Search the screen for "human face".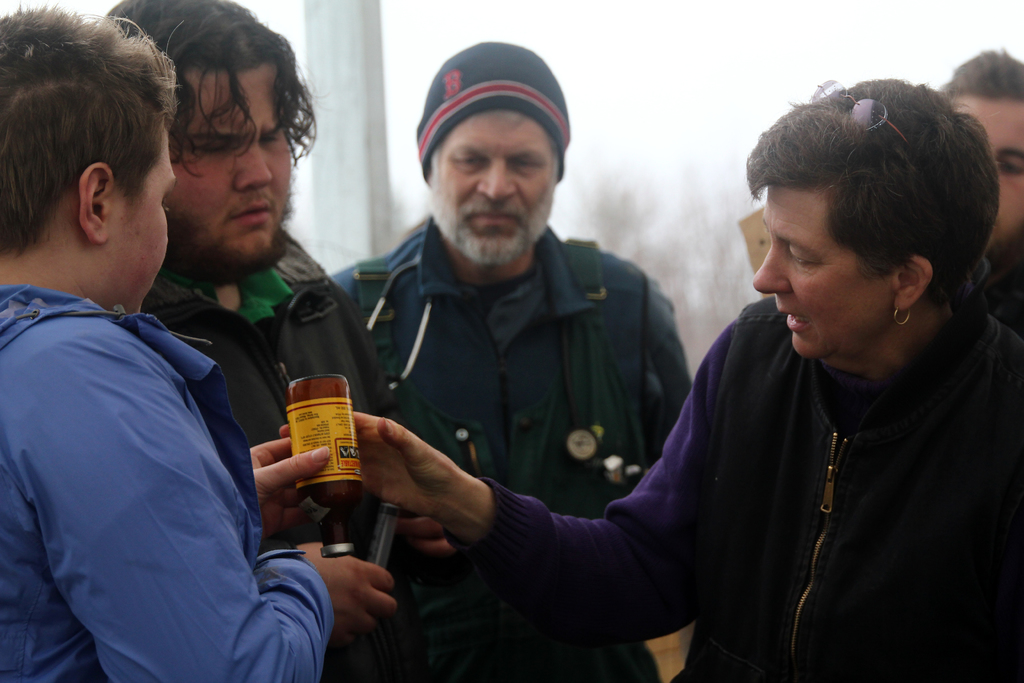
Found at bbox=(754, 188, 895, 362).
